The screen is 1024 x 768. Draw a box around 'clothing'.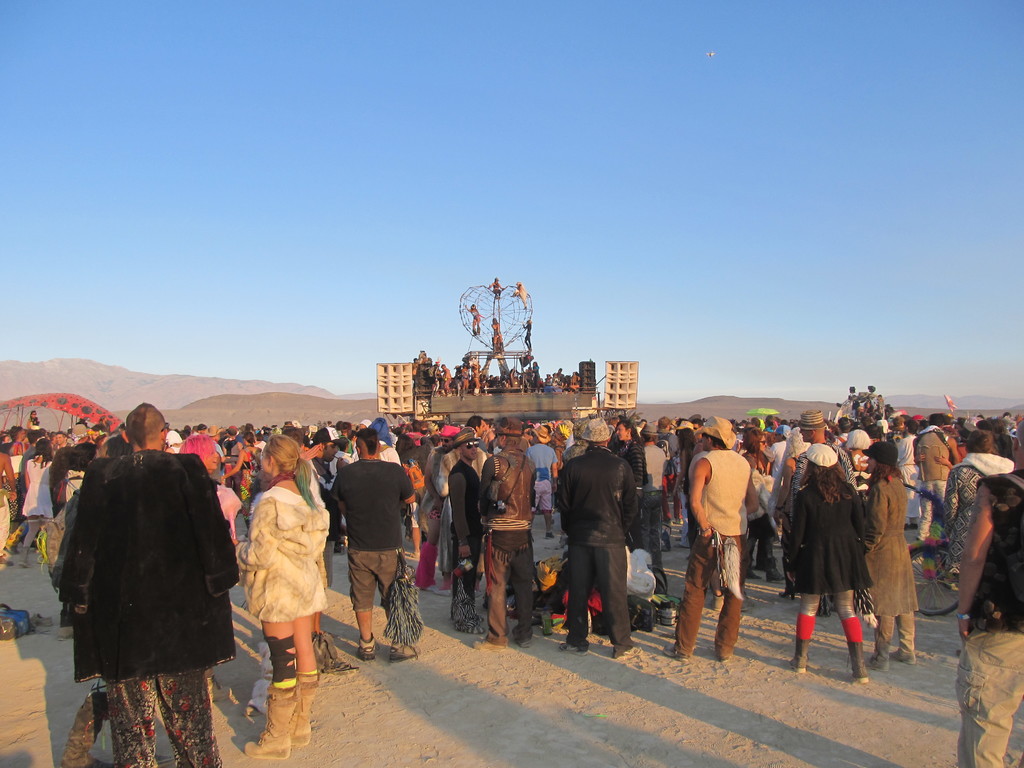
{"x1": 467, "y1": 307, "x2": 481, "y2": 335}.
